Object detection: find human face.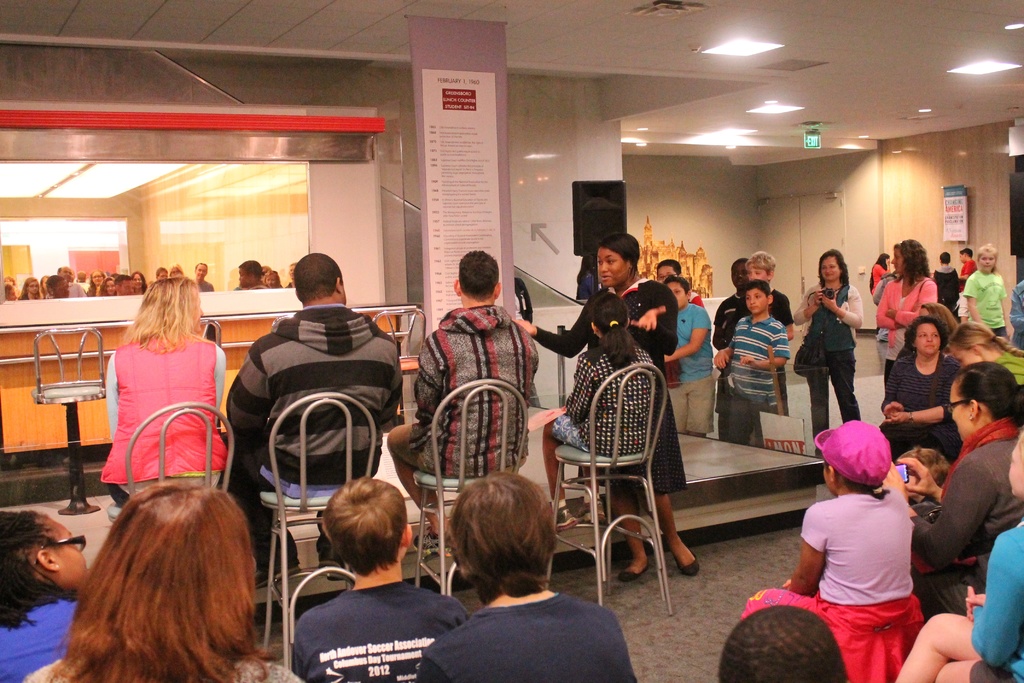
659:270:672:286.
